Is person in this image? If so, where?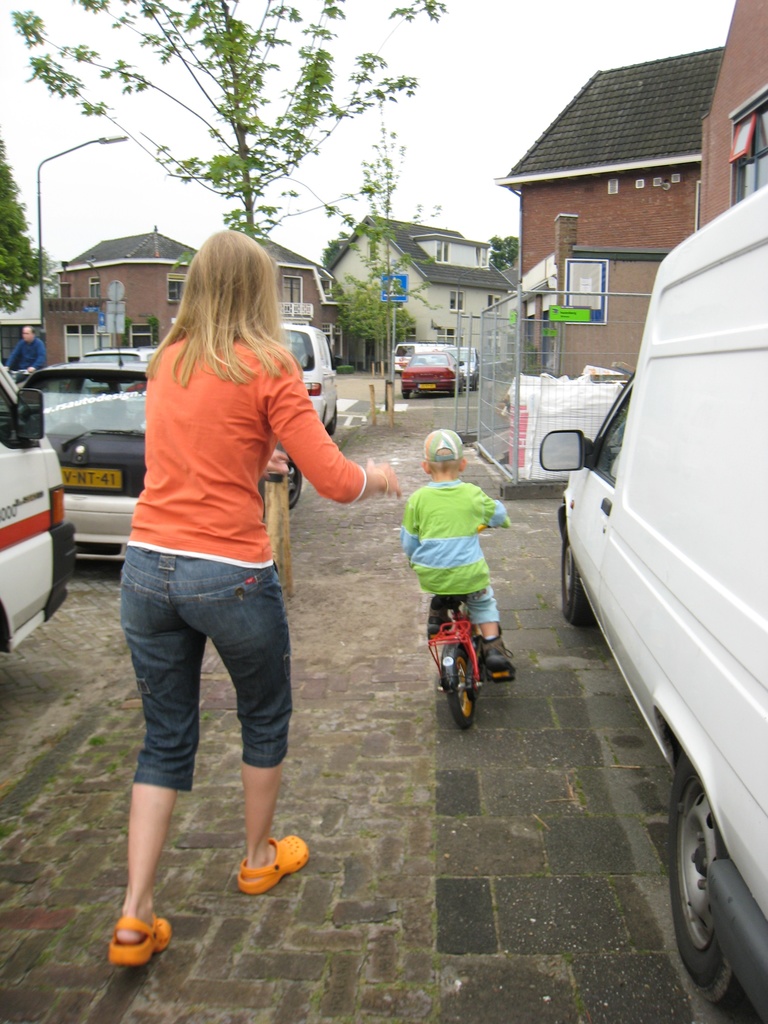
Yes, at pyautogui.locateOnScreen(405, 404, 516, 724).
